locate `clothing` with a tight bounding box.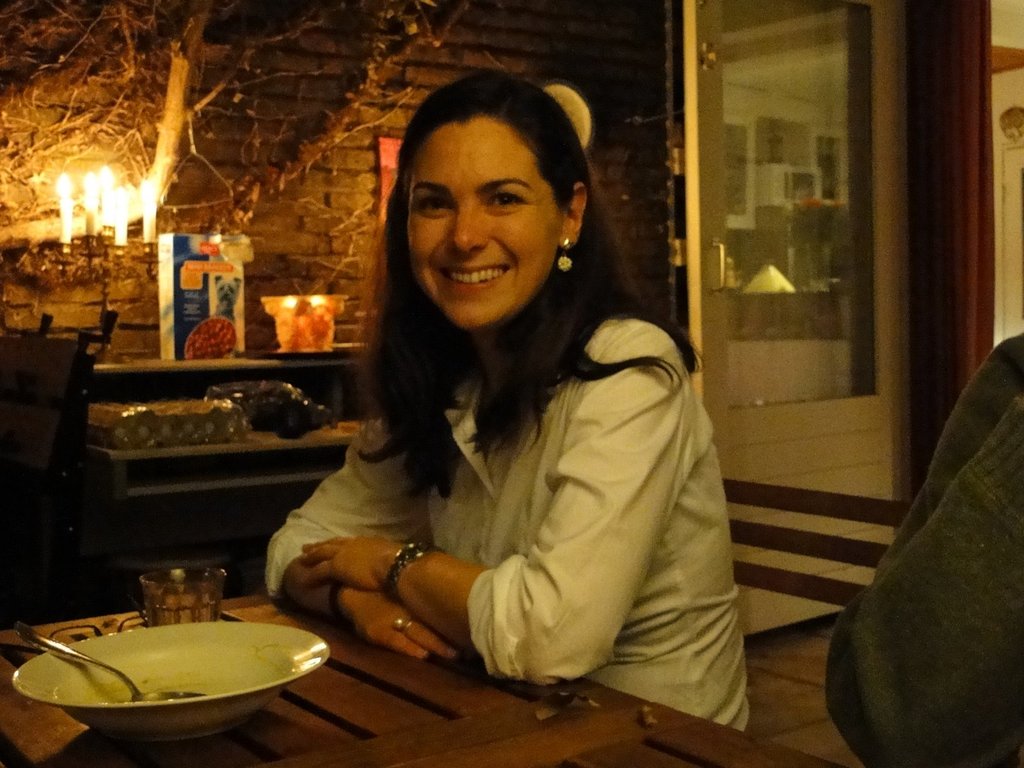
bbox=[263, 303, 755, 733].
